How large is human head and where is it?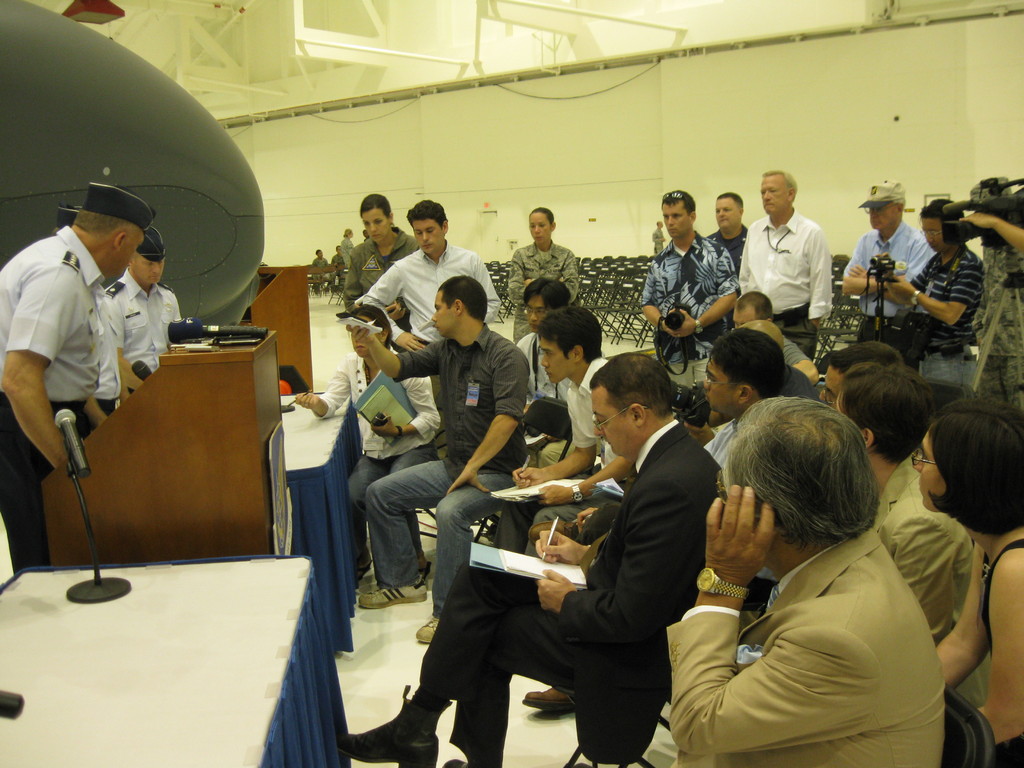
Bounding box: 712, 192, 745, 230.
